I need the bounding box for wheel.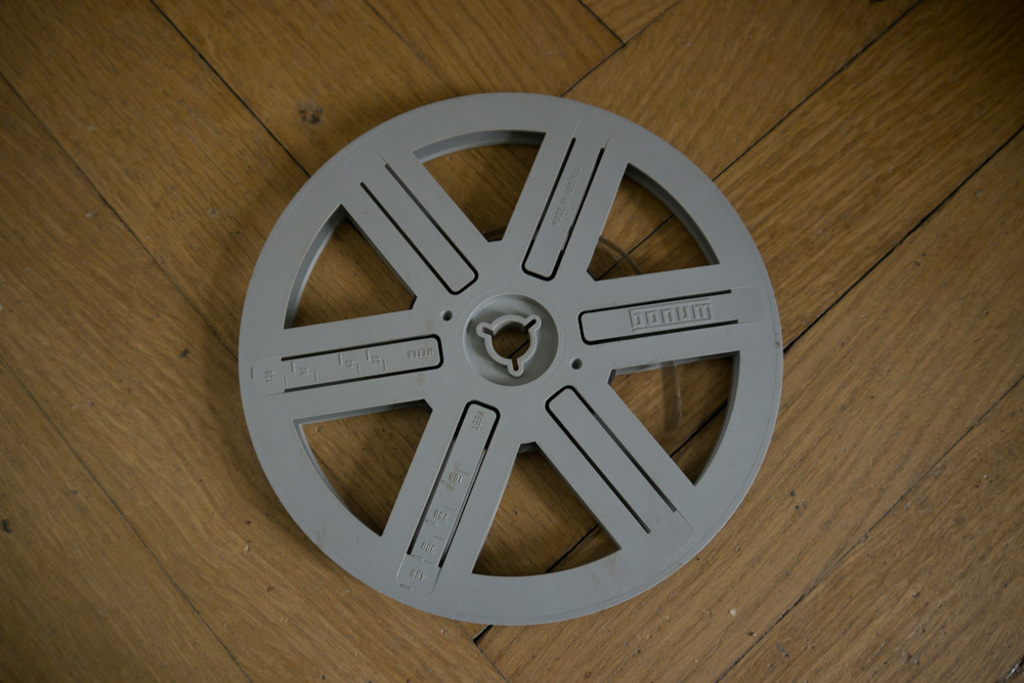
Here it is: box=[278, 84, 758, 618].
